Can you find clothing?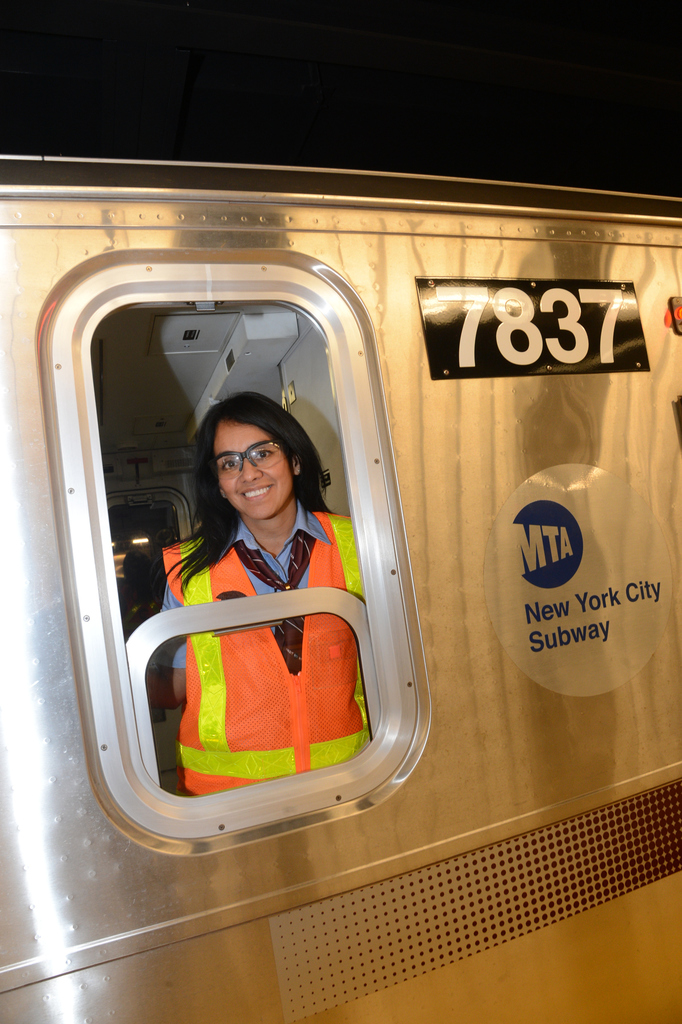
Yes, bounding box: x1=125 y1=528 x2=401 y2=835.
